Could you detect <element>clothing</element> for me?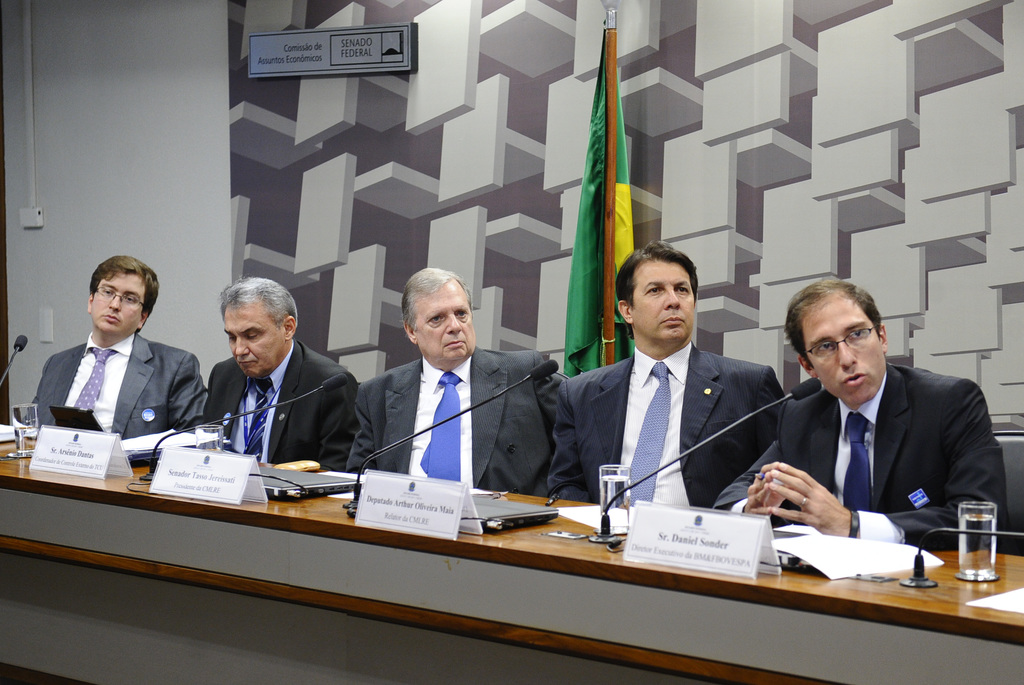
Detection result: crop(710, 358, 1004, 552).
